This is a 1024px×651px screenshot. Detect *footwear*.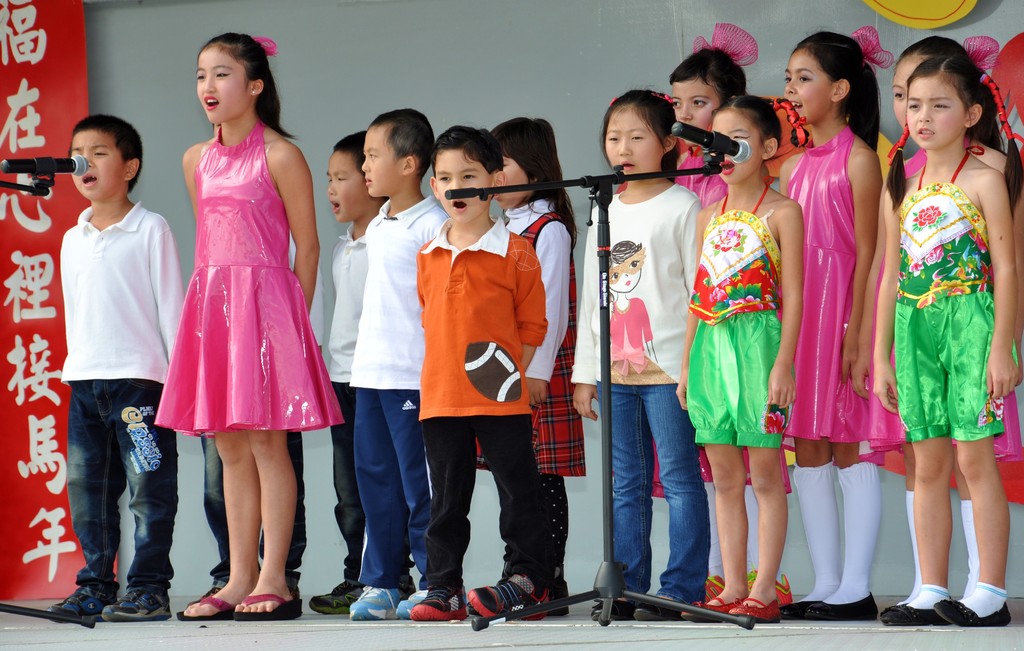
304:577:364:610.
